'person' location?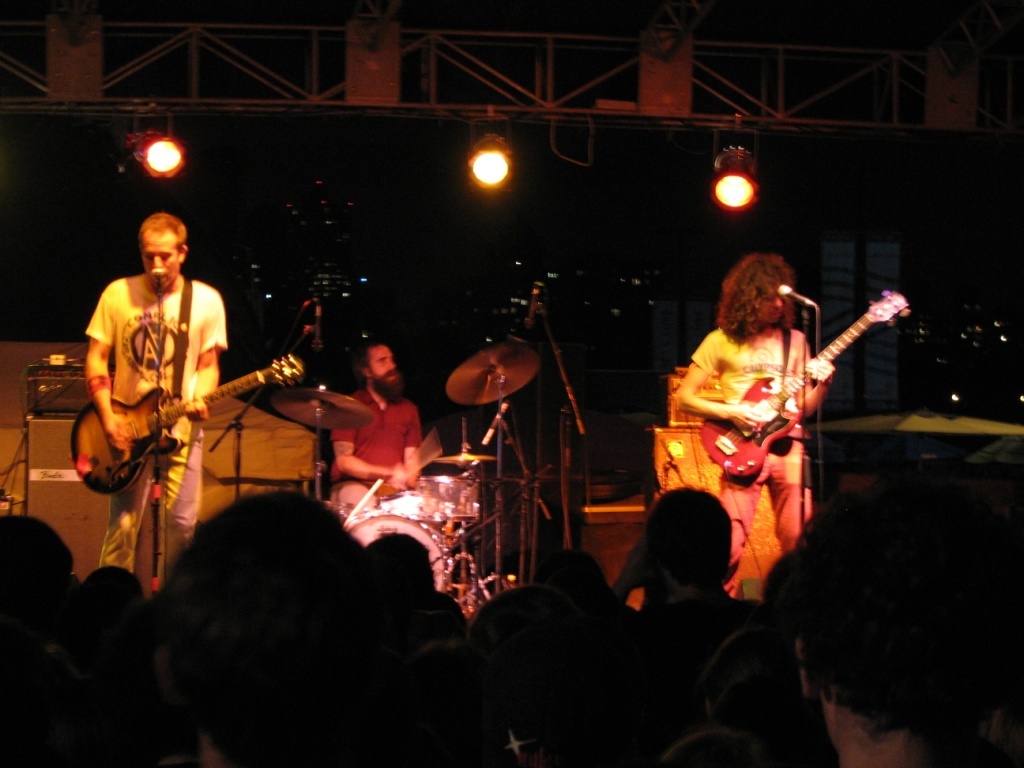
(left=91, top=212, right=231, bottom=594)
